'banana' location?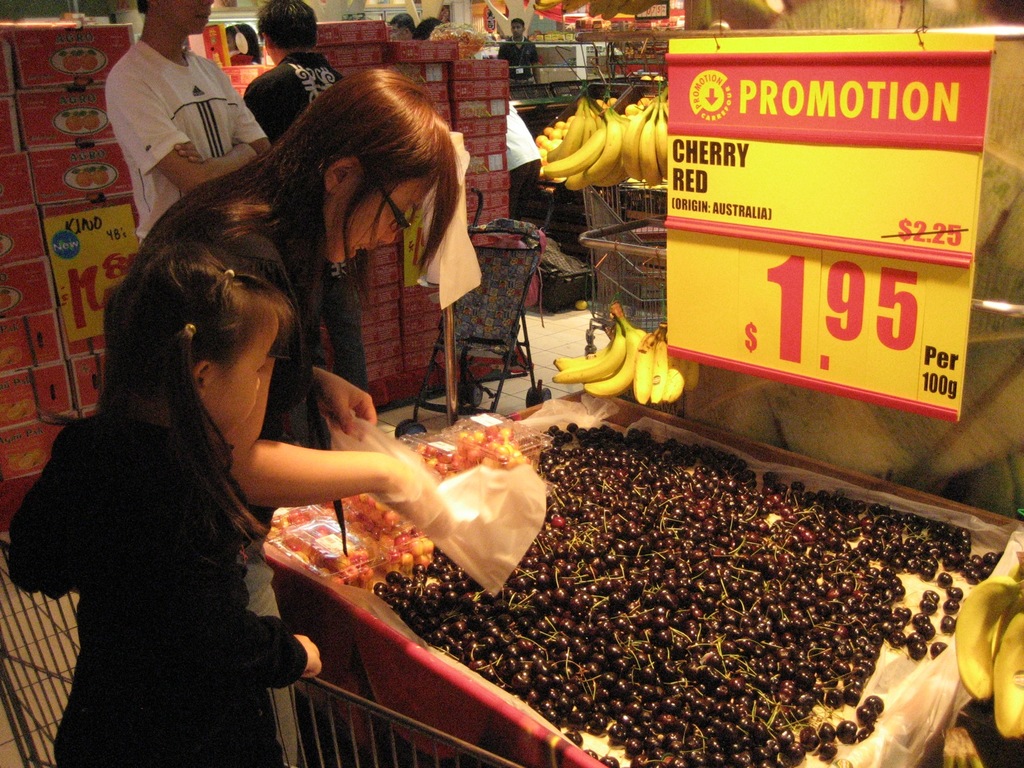
x1=539, y1=80, x2=653, y2=182
